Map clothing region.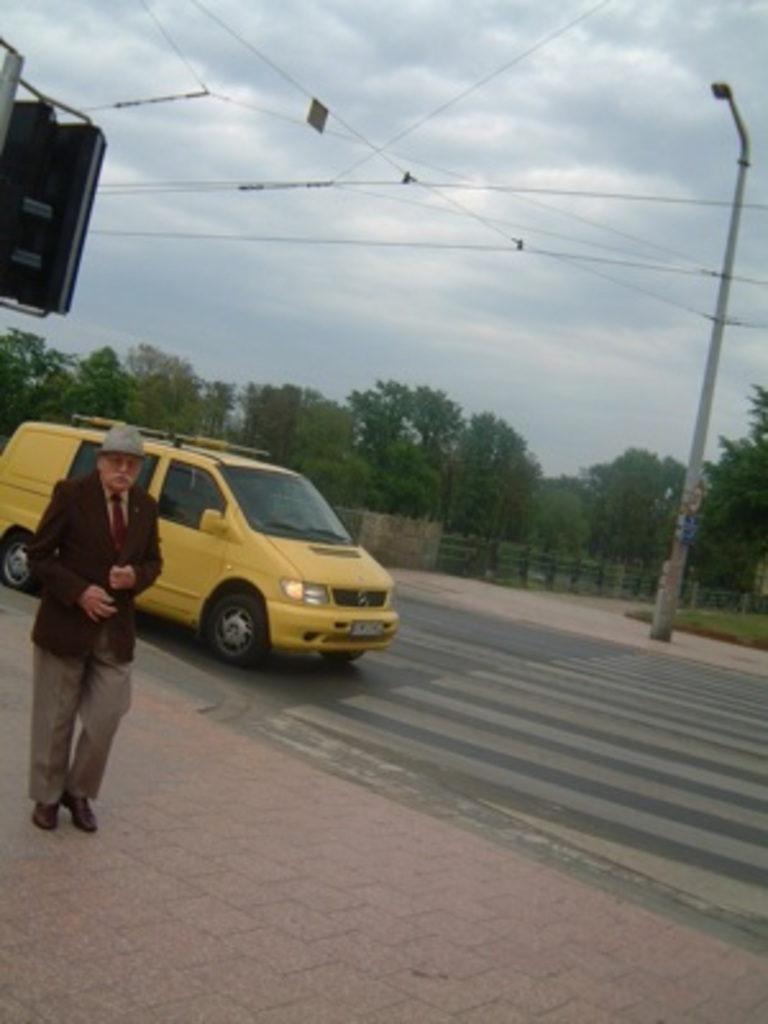
Mapped to 20:502:143:809.
